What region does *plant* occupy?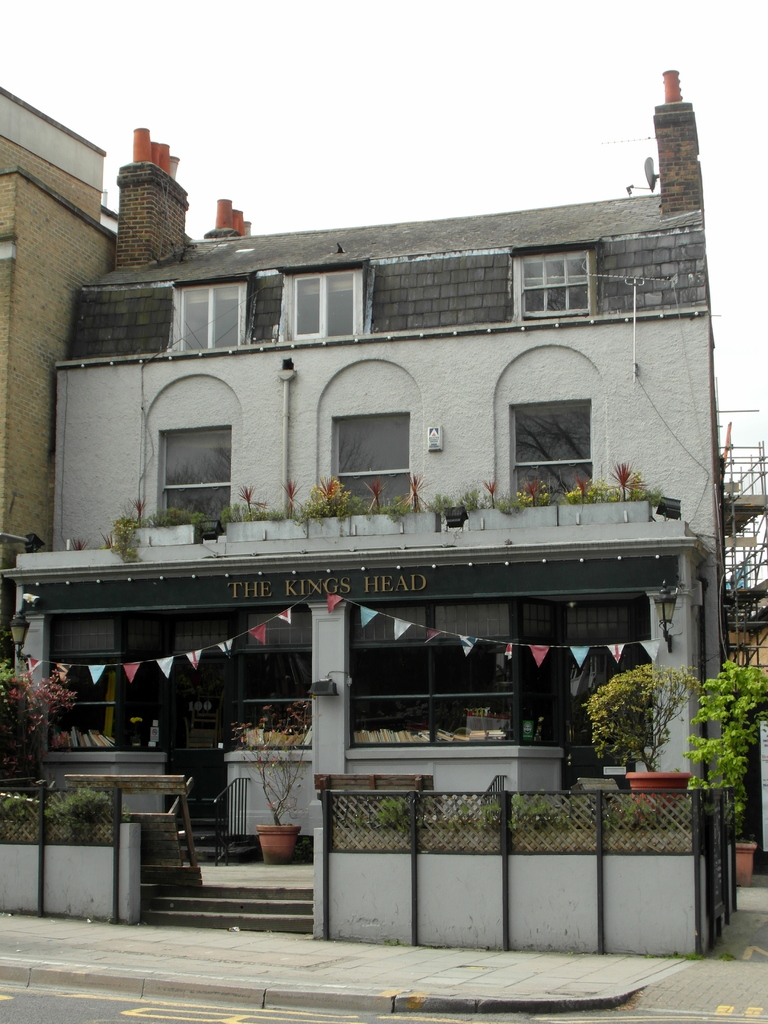
l=518, t=472, r=536, b=507.
